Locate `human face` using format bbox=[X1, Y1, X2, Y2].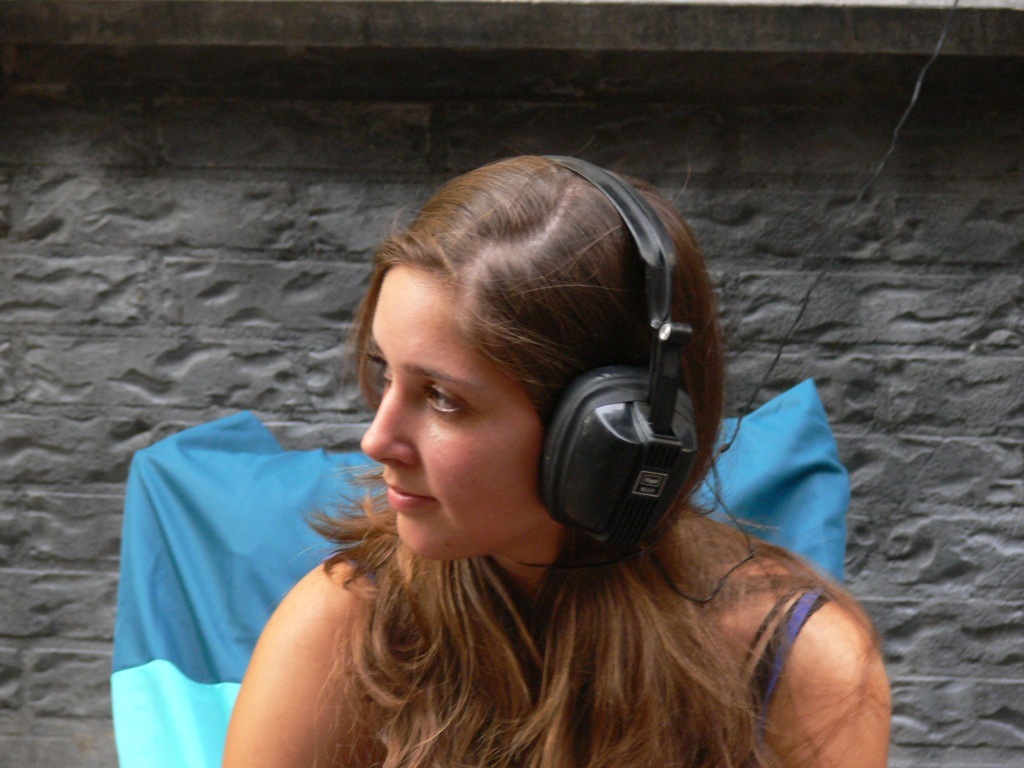
bbox=[360, 272, 547, 567].
